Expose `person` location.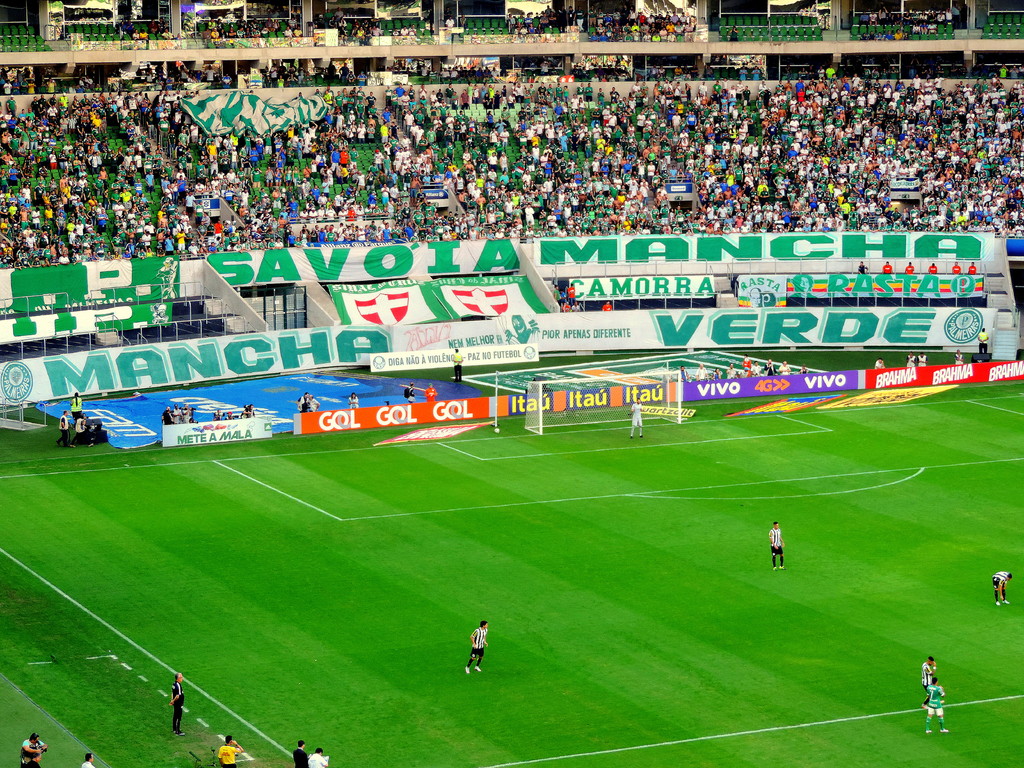
Exposed at Rect(214, 730, 243, 767).
